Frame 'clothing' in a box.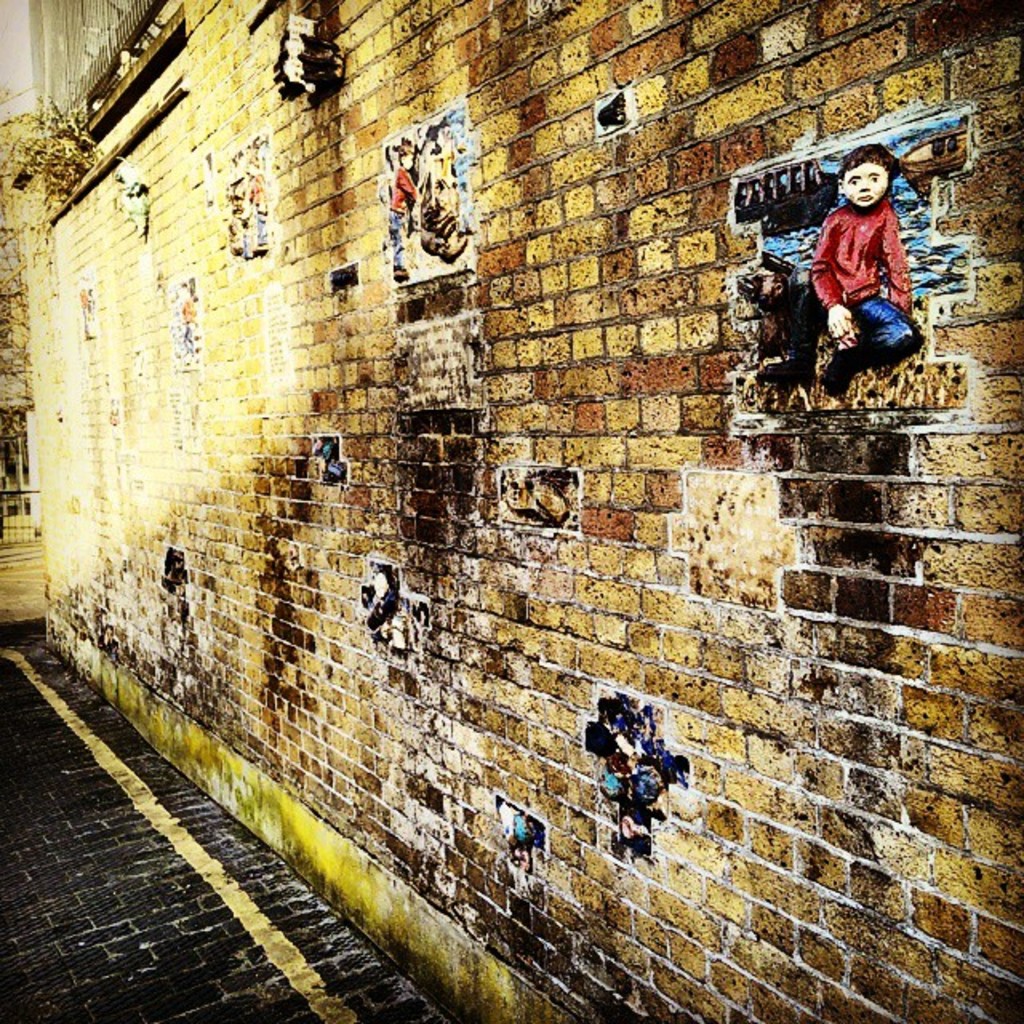
bbox(384, 168, 419, 266).
